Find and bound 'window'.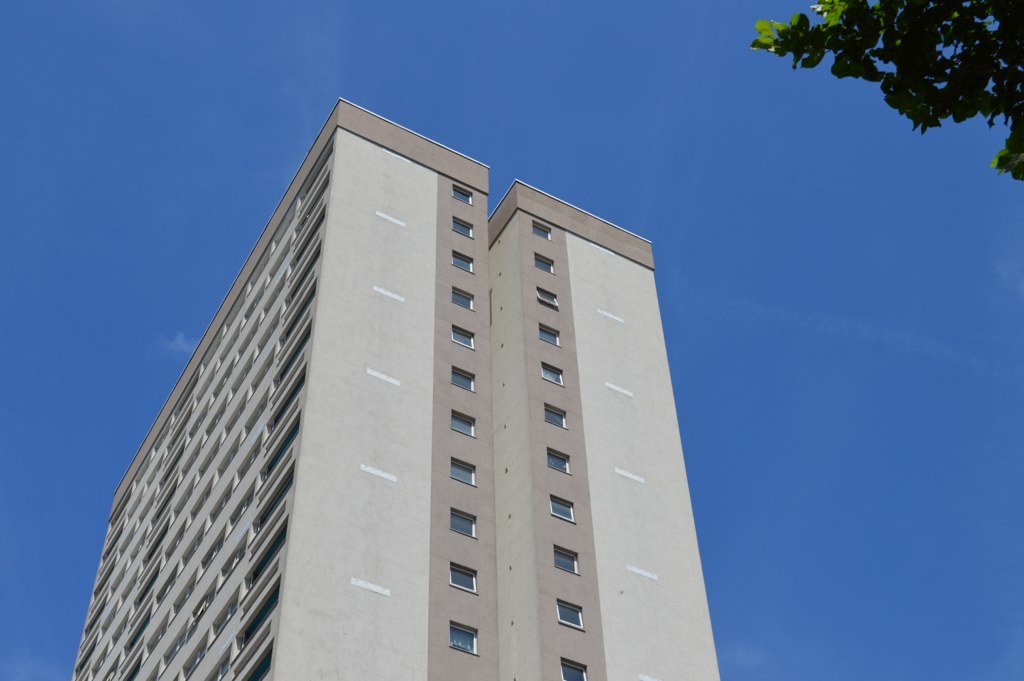
Bound: left=448, top=563, right=477, bottom=591.
